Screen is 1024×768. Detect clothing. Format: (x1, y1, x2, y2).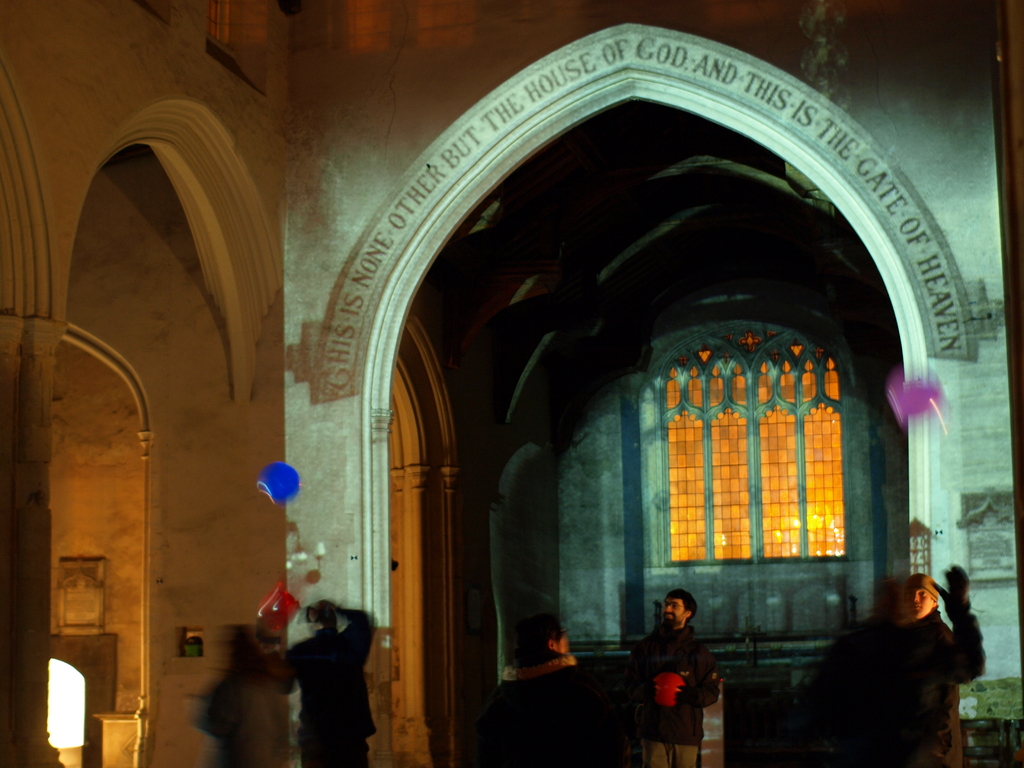
(628, 616, 722, 767).
